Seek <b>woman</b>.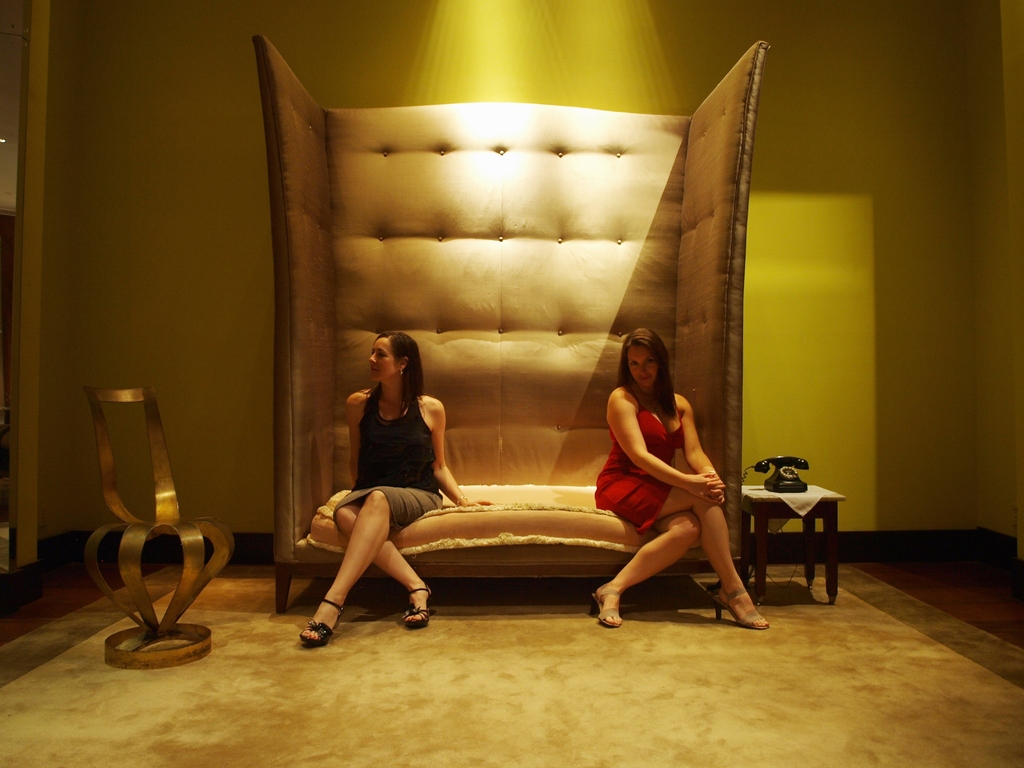
(291,327,465,641).
